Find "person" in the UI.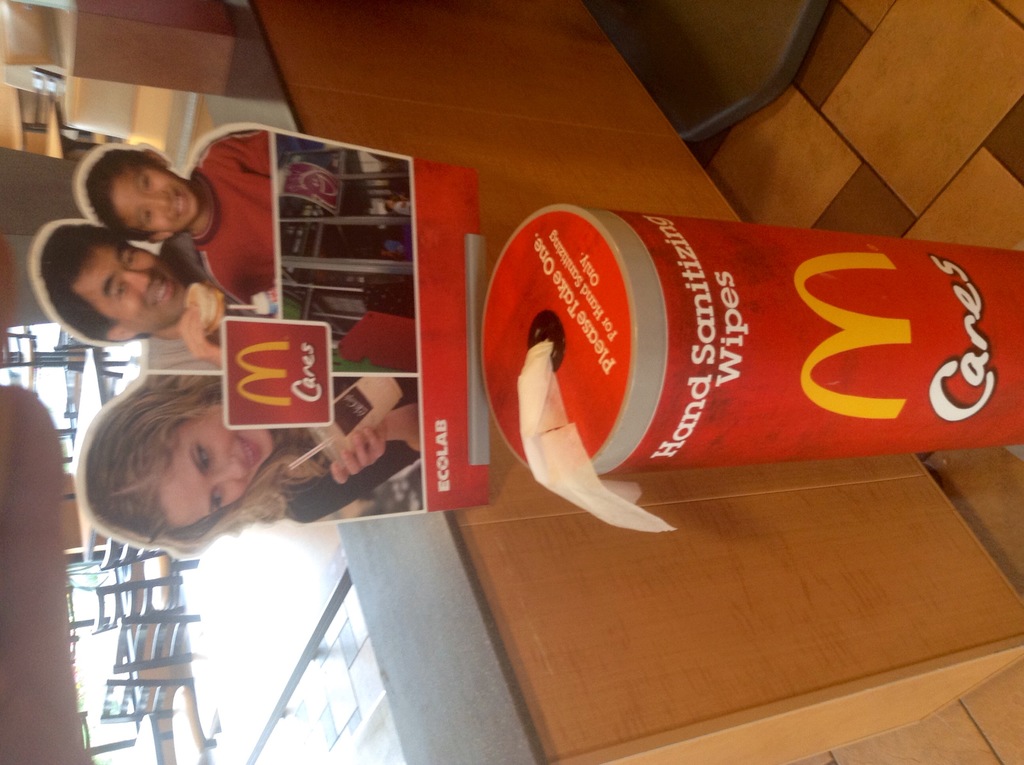
UI element at detection(84, 372, 420, 554).
